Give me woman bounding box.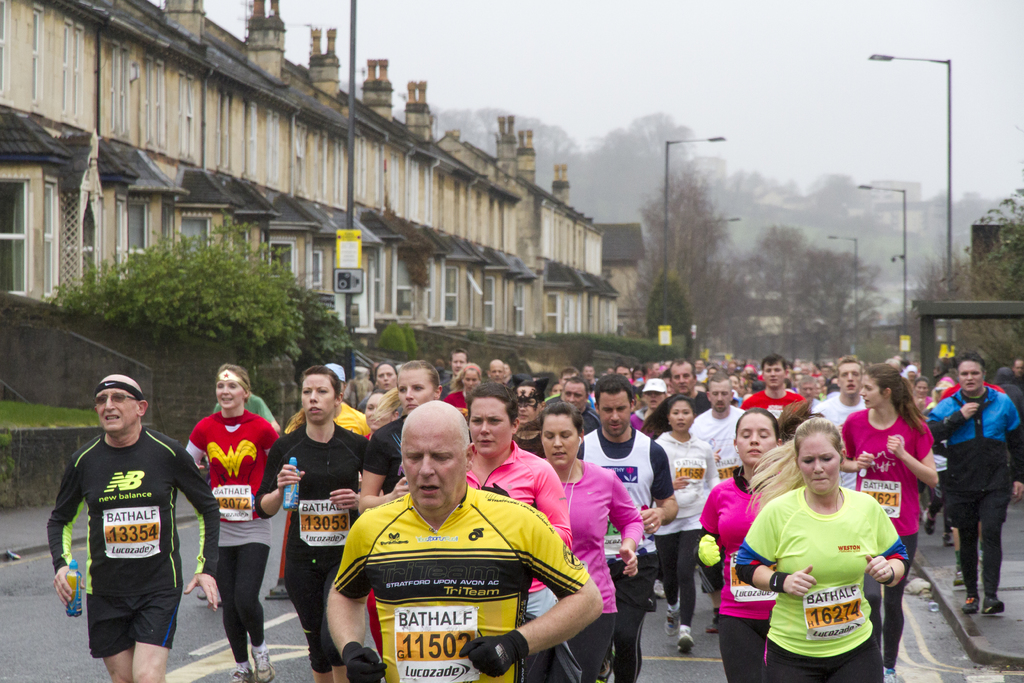
<region>354, 360, 444, 515</region>.
